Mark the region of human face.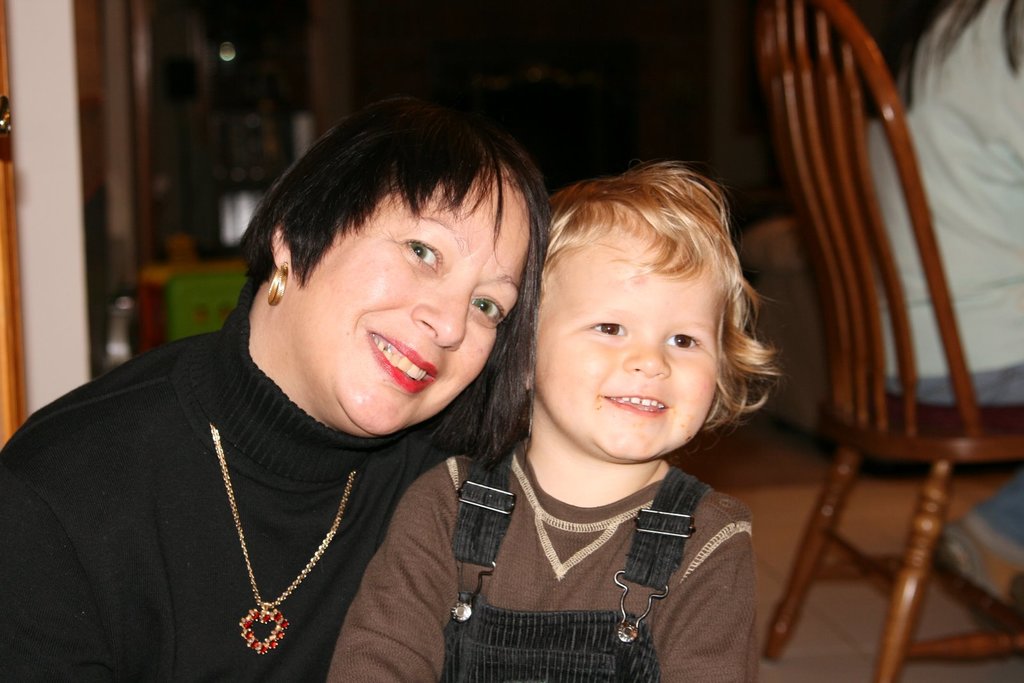
Region: box(529, 221, 734, 460).
